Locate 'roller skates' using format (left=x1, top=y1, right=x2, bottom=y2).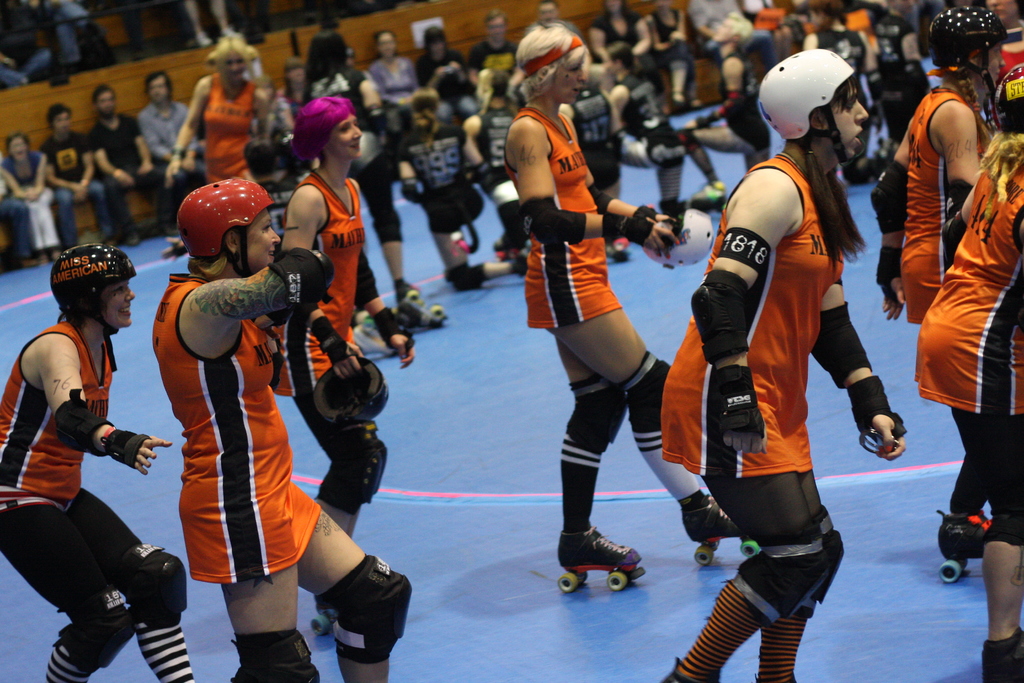
(left=602, top=236, right=632, bottom=263).
